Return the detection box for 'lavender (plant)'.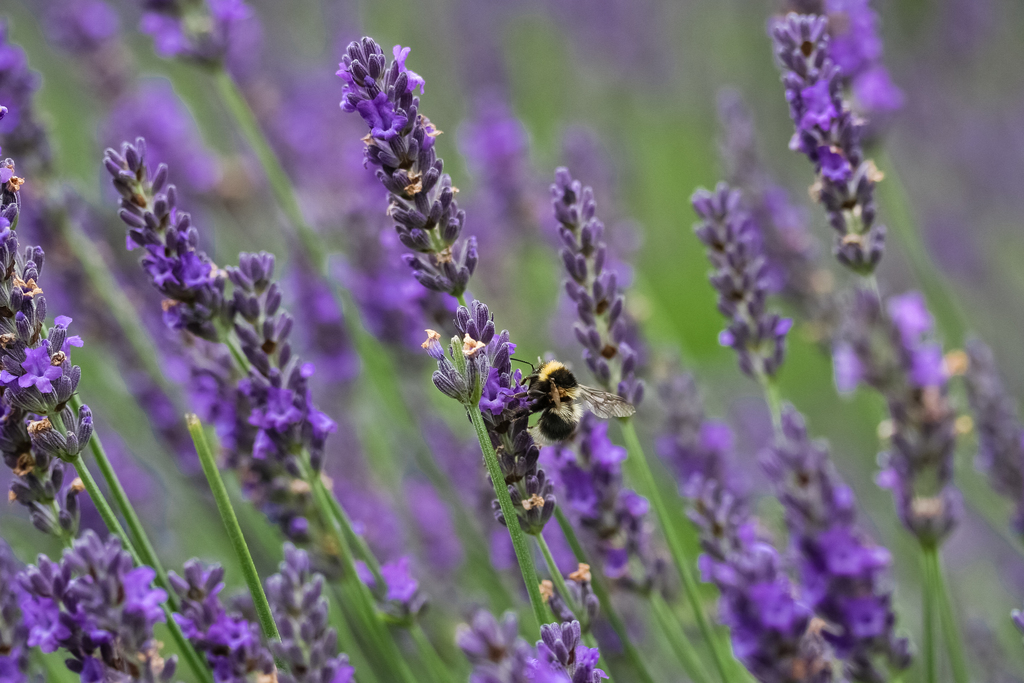
rect(410, 310, 556, 538).
